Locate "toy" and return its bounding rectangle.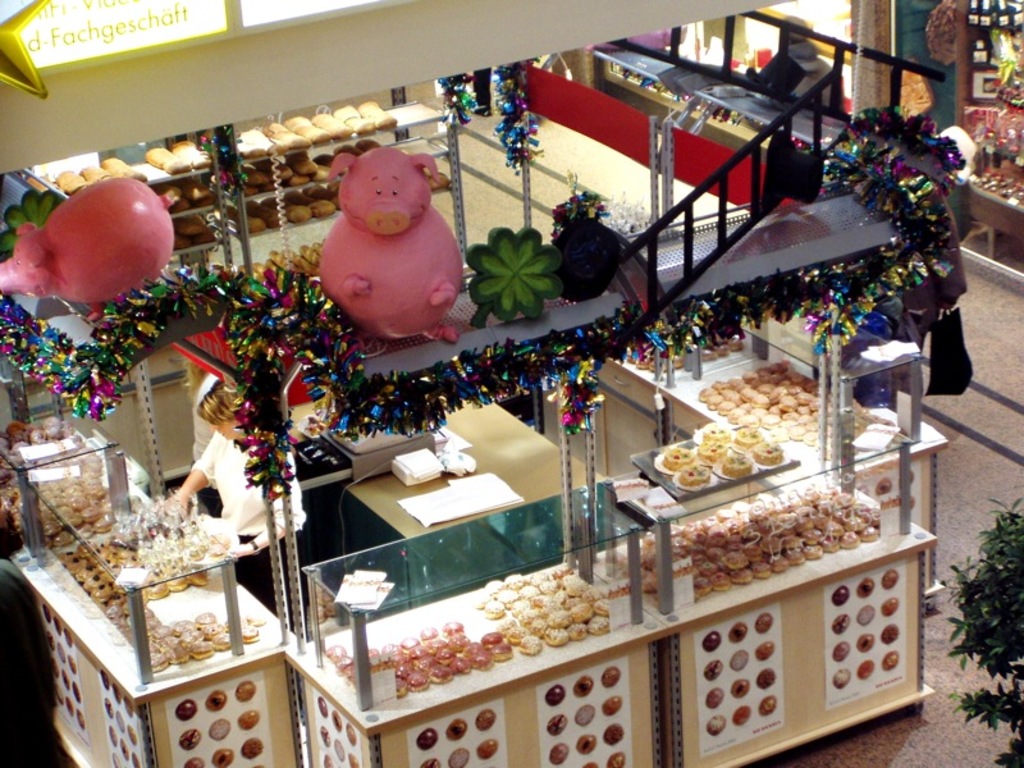
<region>544, 184, 613, 302</region>.
